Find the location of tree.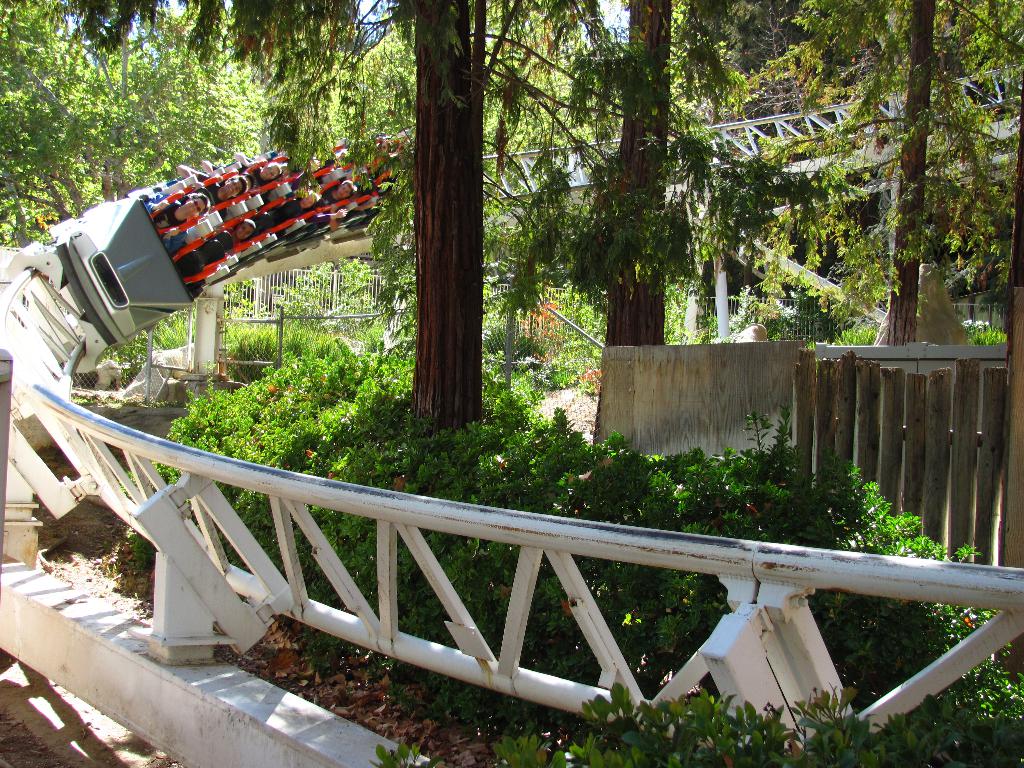
Location: (left=748, top=17, right=1023, bottom=387).
